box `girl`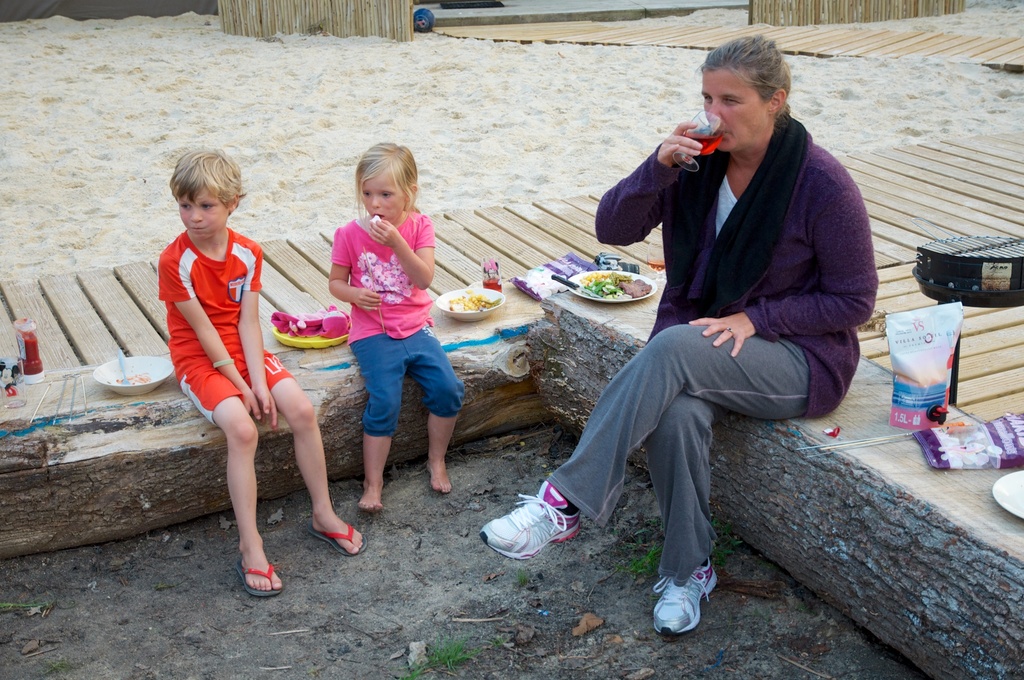
select_region(326, 138, 469, 519)
